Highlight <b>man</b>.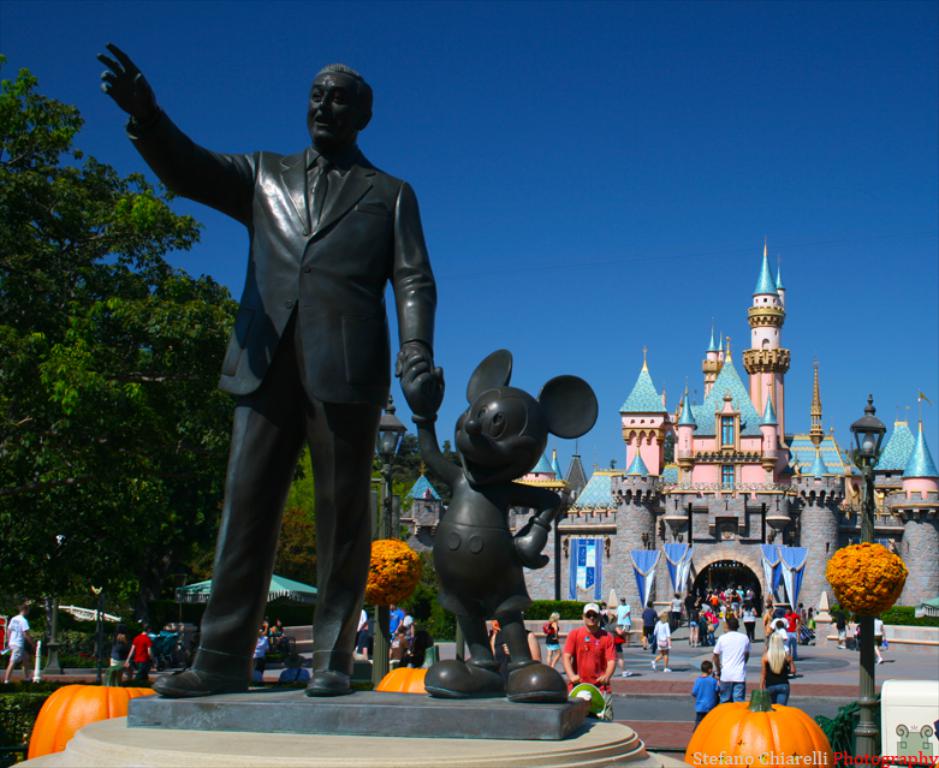
Highlighted region: <box>2,600,40,687</box>.
